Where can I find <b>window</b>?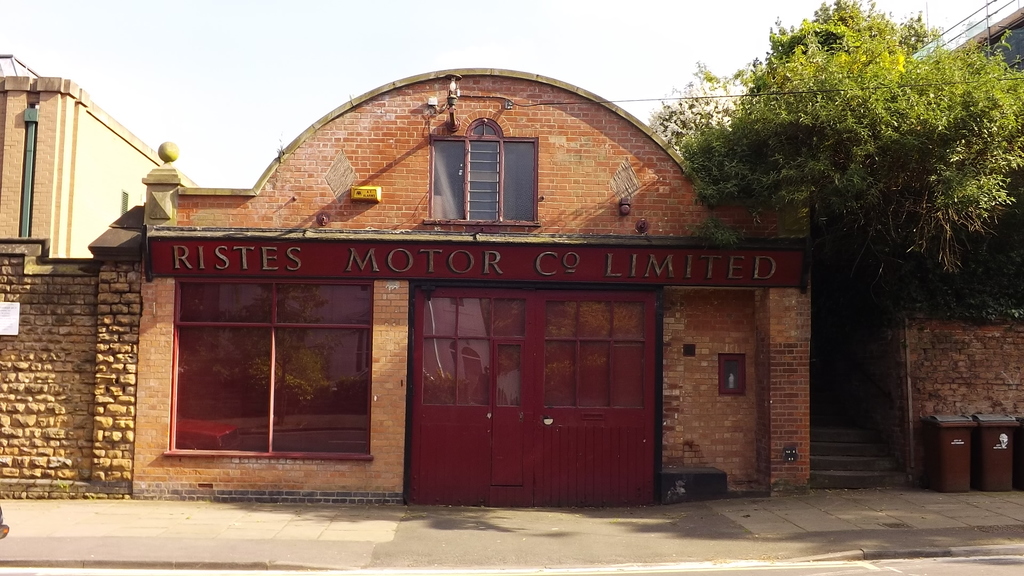
You can find it at (x1=430, y1=120, x2=535, y2=221).
